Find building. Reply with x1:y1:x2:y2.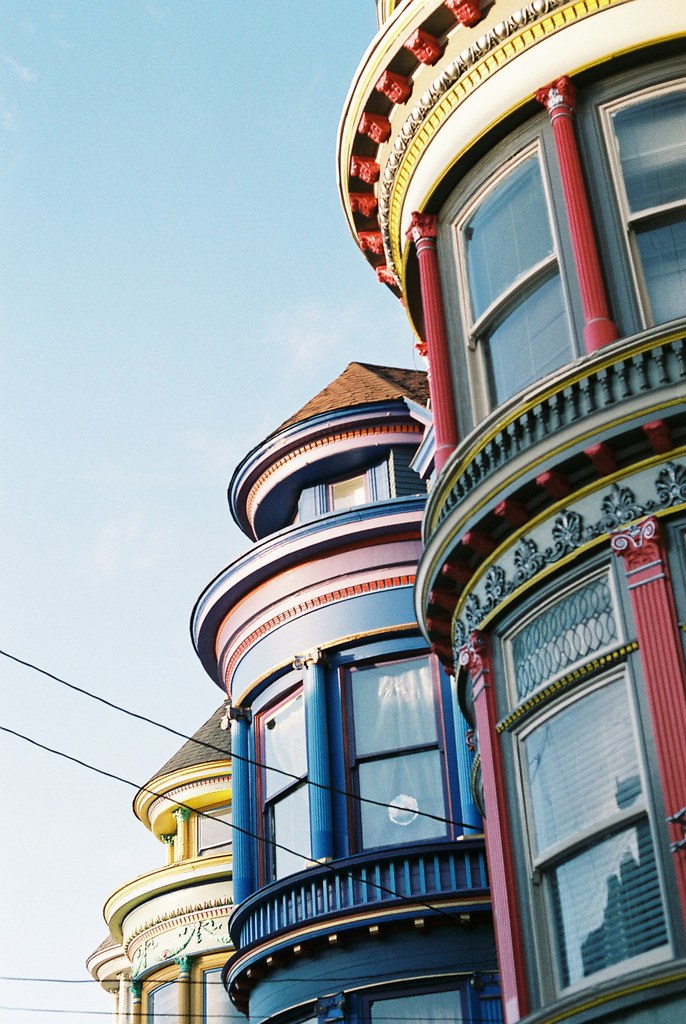
186:358:495:1023.
